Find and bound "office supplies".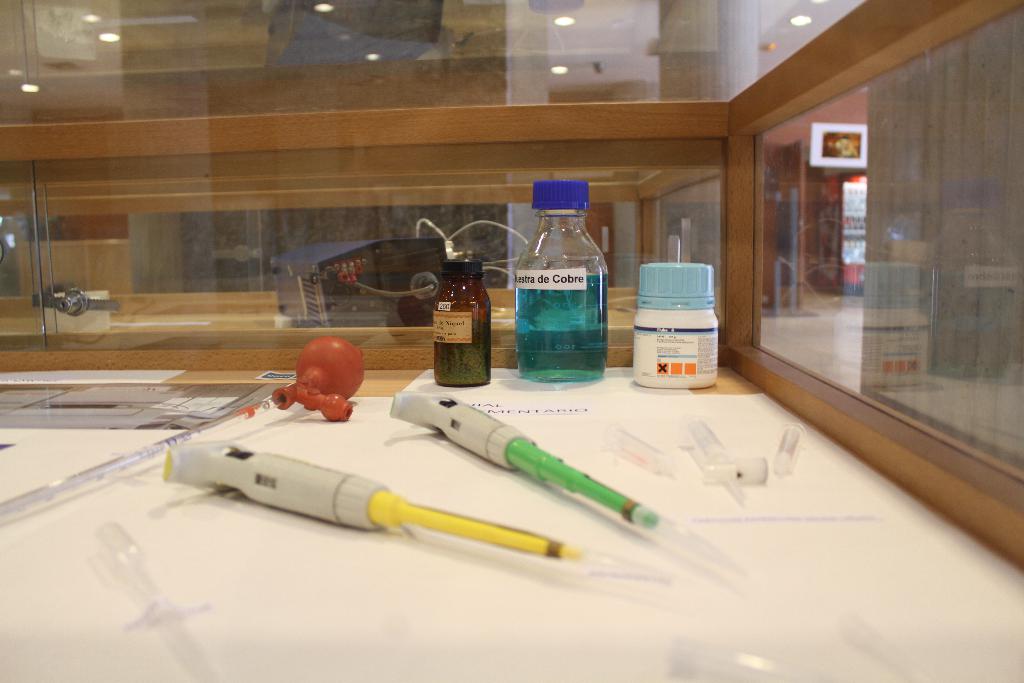
Bound: (left=164, top=434, right=566, bottom=553).
